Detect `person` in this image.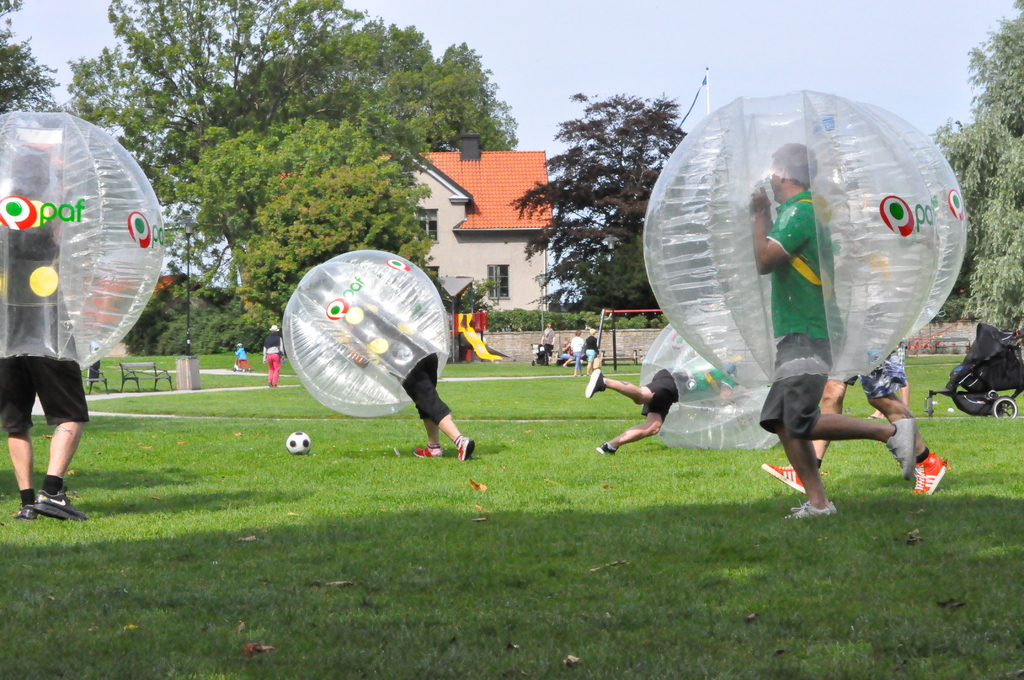
Detection: crop(581, 355, 755, 453).
